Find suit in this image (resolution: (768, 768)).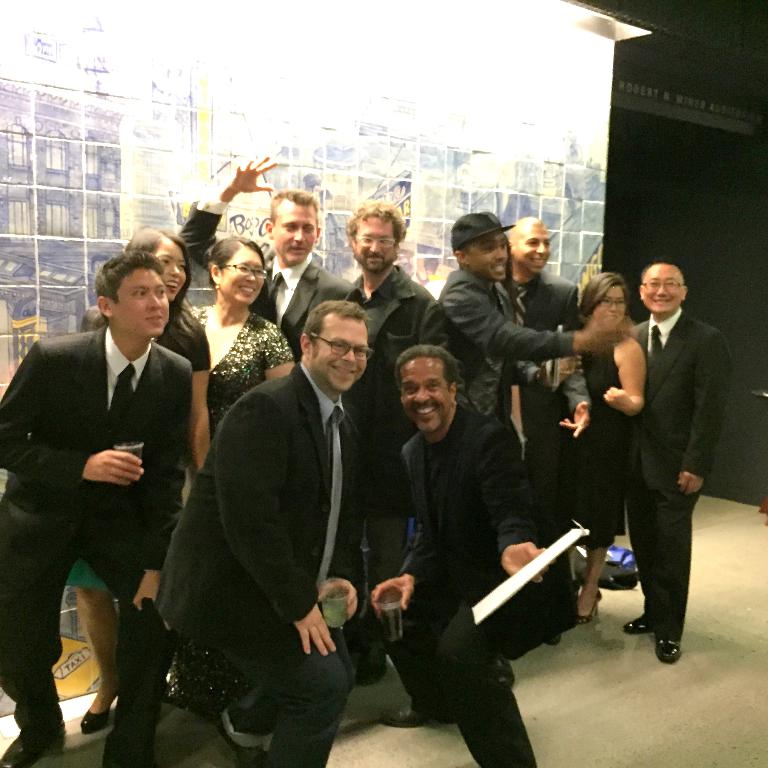
<bbox>175, 187, 359, 372</bbox>.
